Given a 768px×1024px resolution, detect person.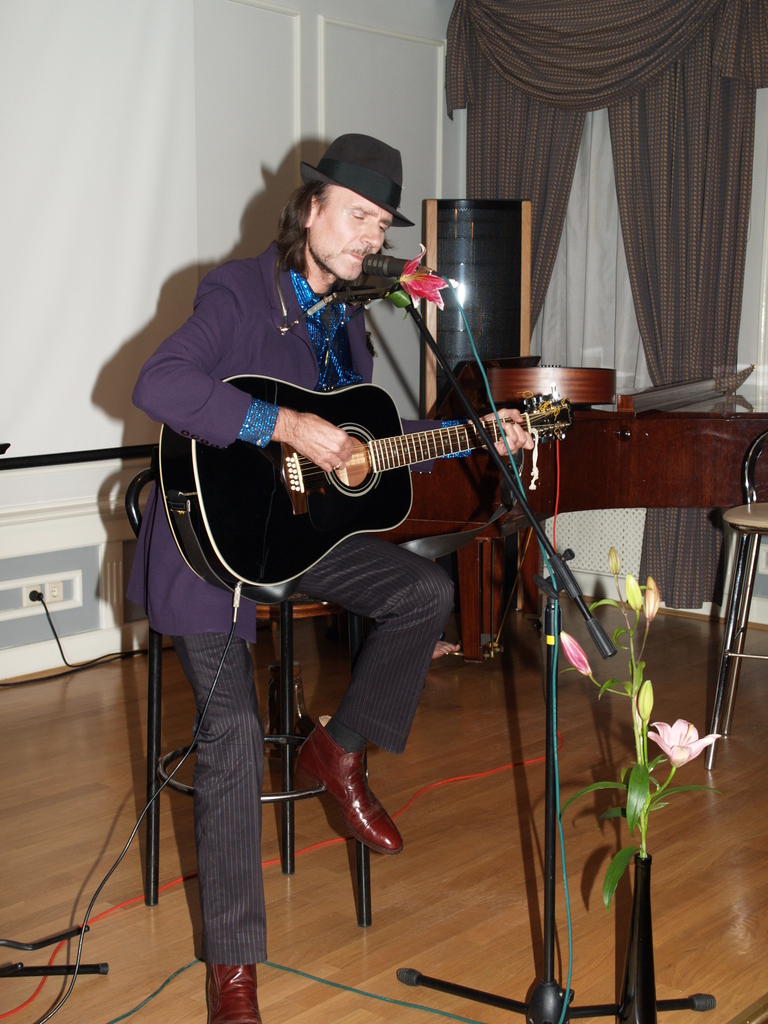
(left=124, top=127, right=536, bottom=1022).
